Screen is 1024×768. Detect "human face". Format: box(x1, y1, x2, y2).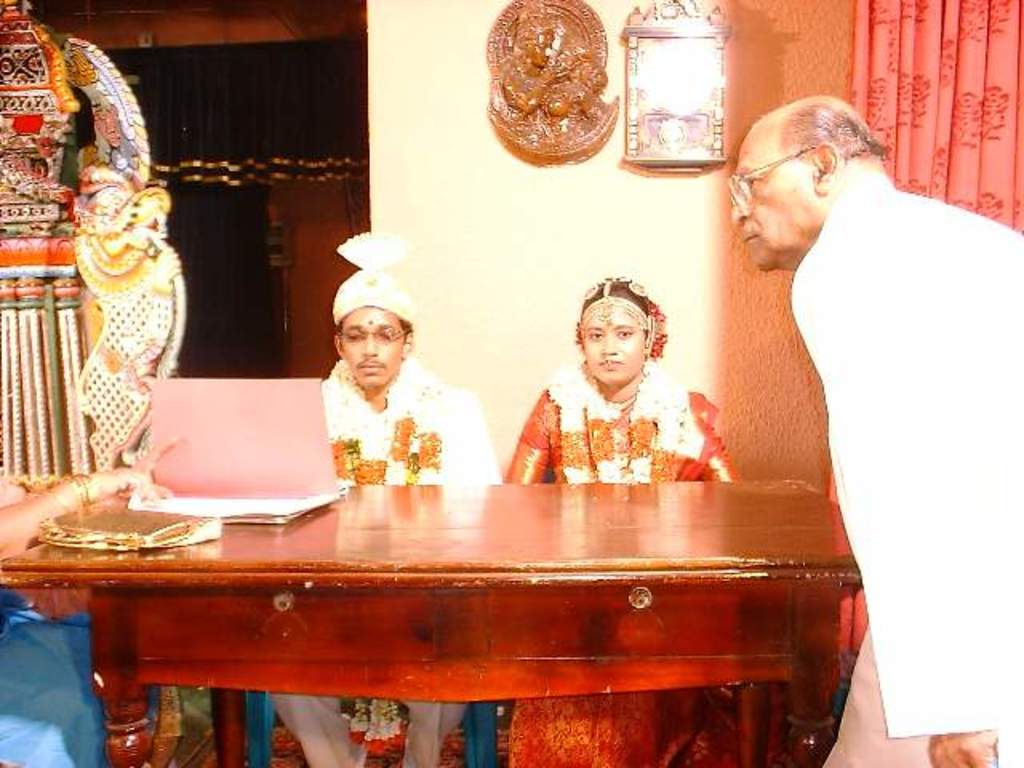
box(731, 133, 819, 270).
